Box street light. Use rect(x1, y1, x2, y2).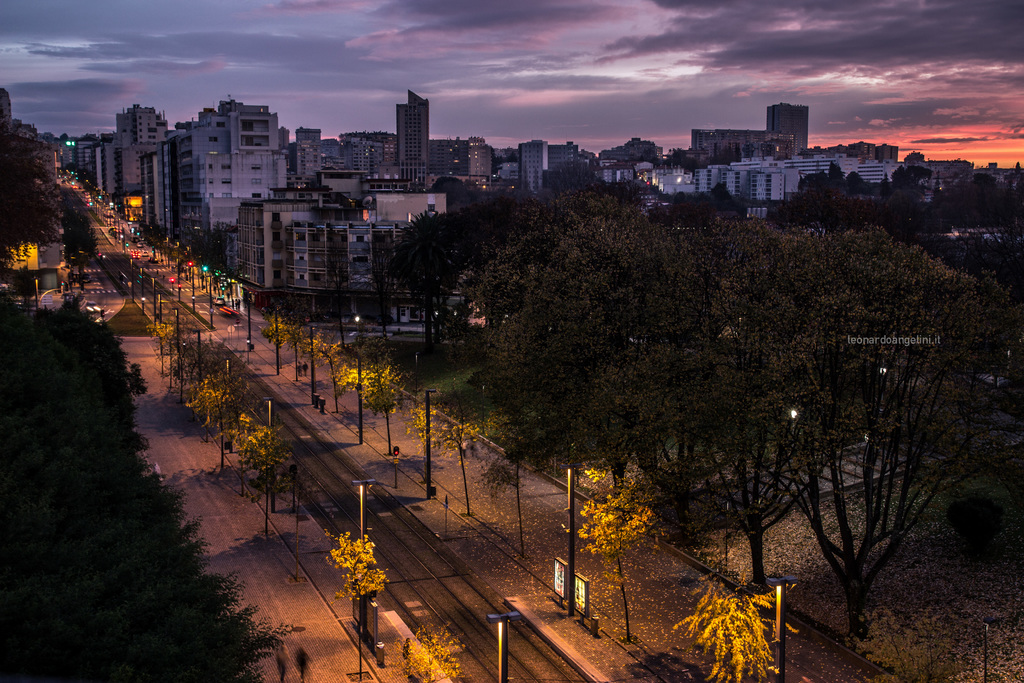
rect(550, 458, 595, 622).
